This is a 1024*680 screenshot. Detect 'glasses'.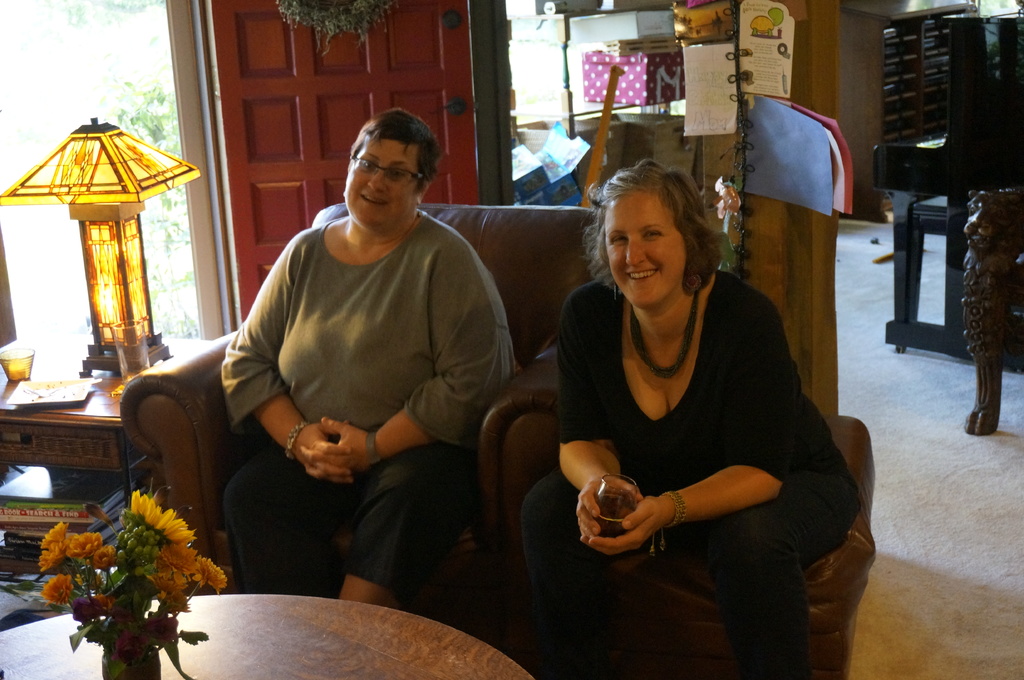
(334, 147, 439, 188).
